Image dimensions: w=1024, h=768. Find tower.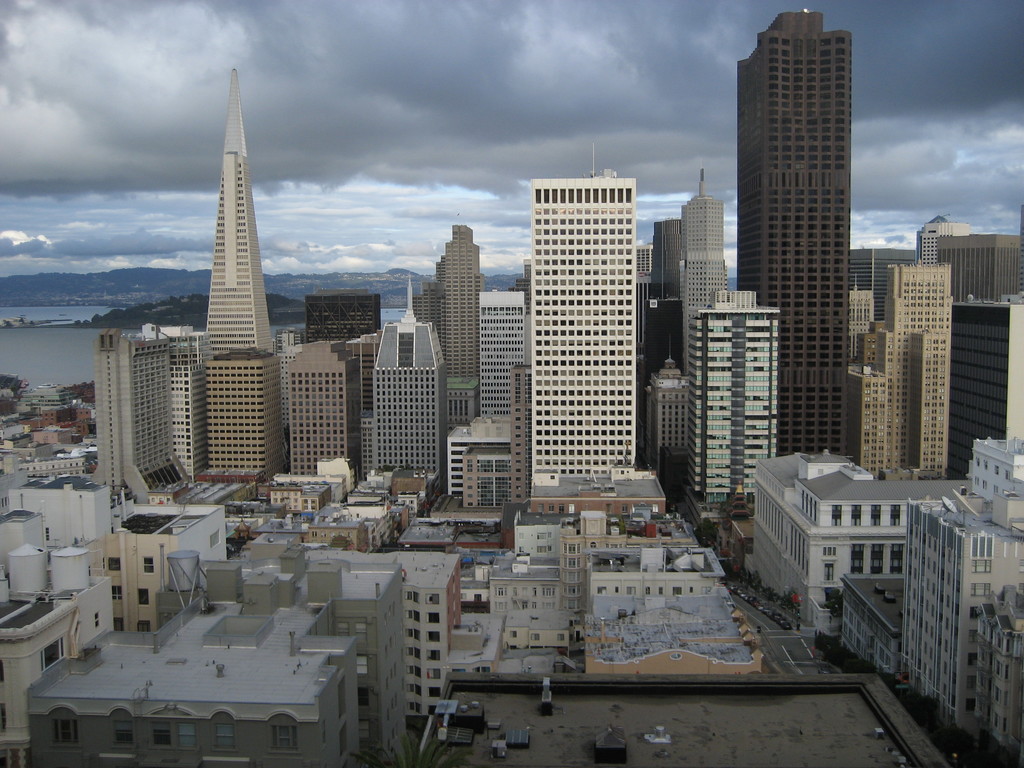
374:323:443:494.
